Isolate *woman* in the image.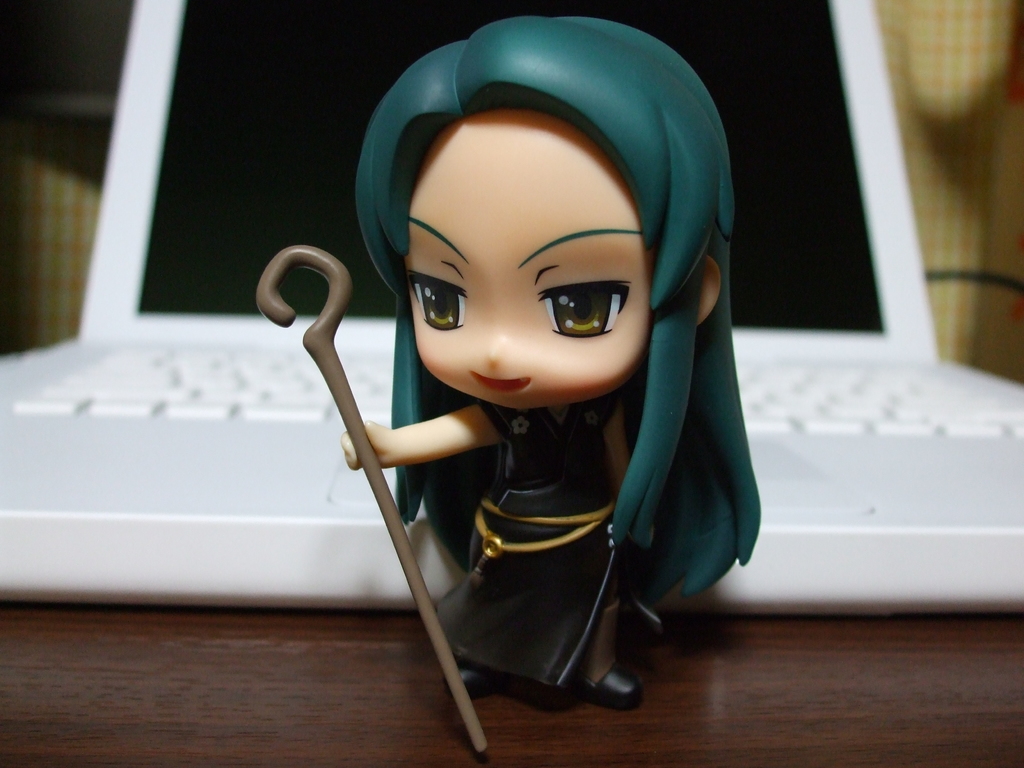
Isolated region: bbox=[340, 19, 769, 700].
